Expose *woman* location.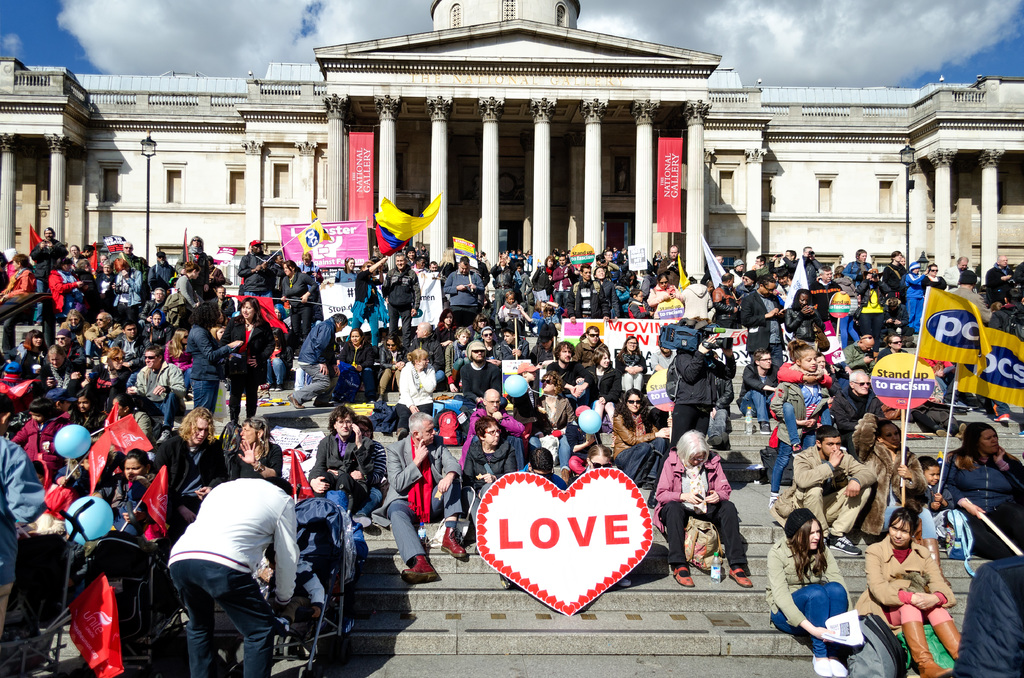
Exposed at (58, 307, 86, 344).
